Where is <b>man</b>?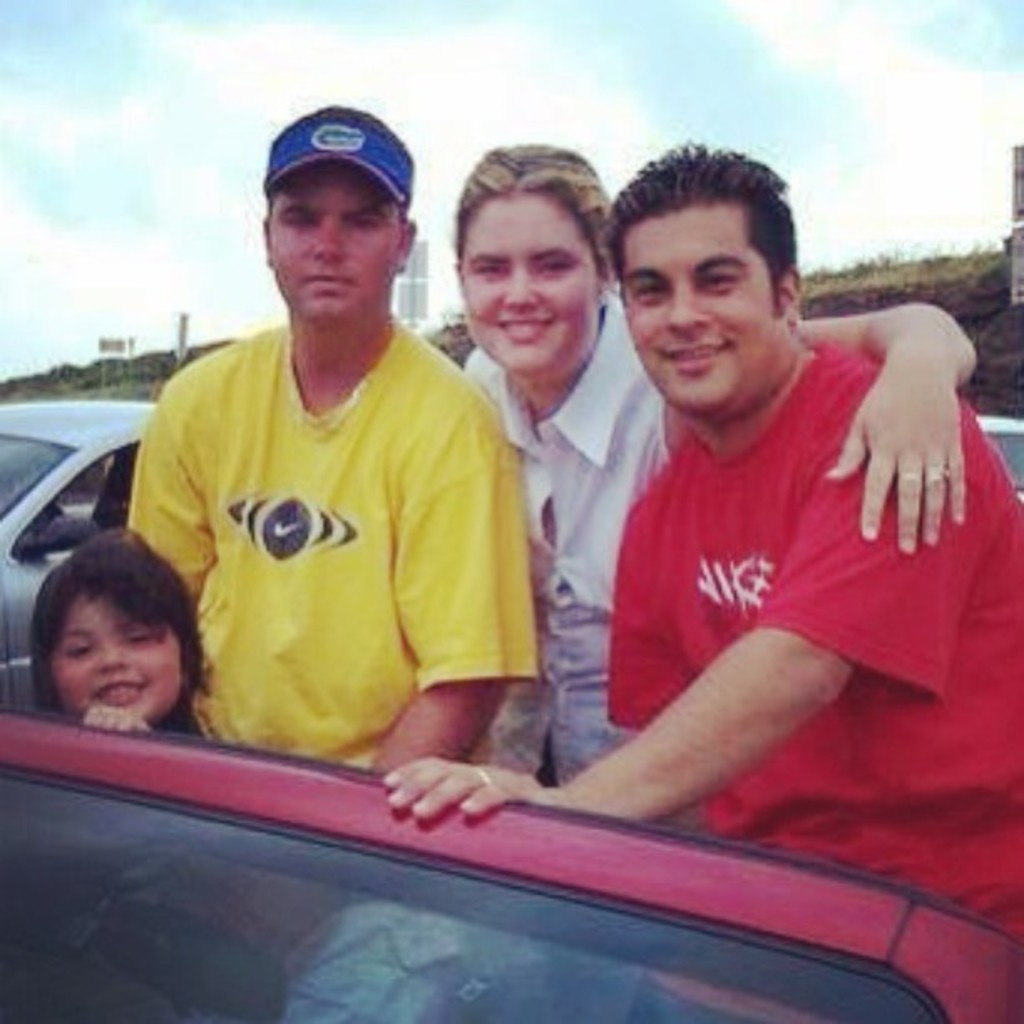
[376, 134, 1022, 1022].
